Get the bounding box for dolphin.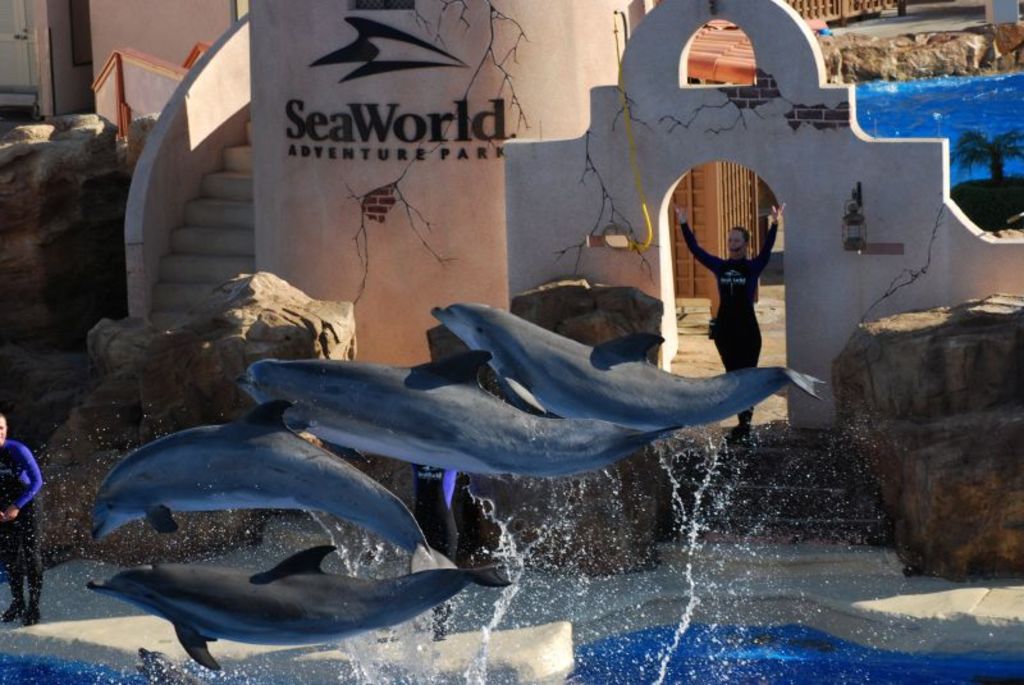
bbox=[86, 399, 434, 560].
